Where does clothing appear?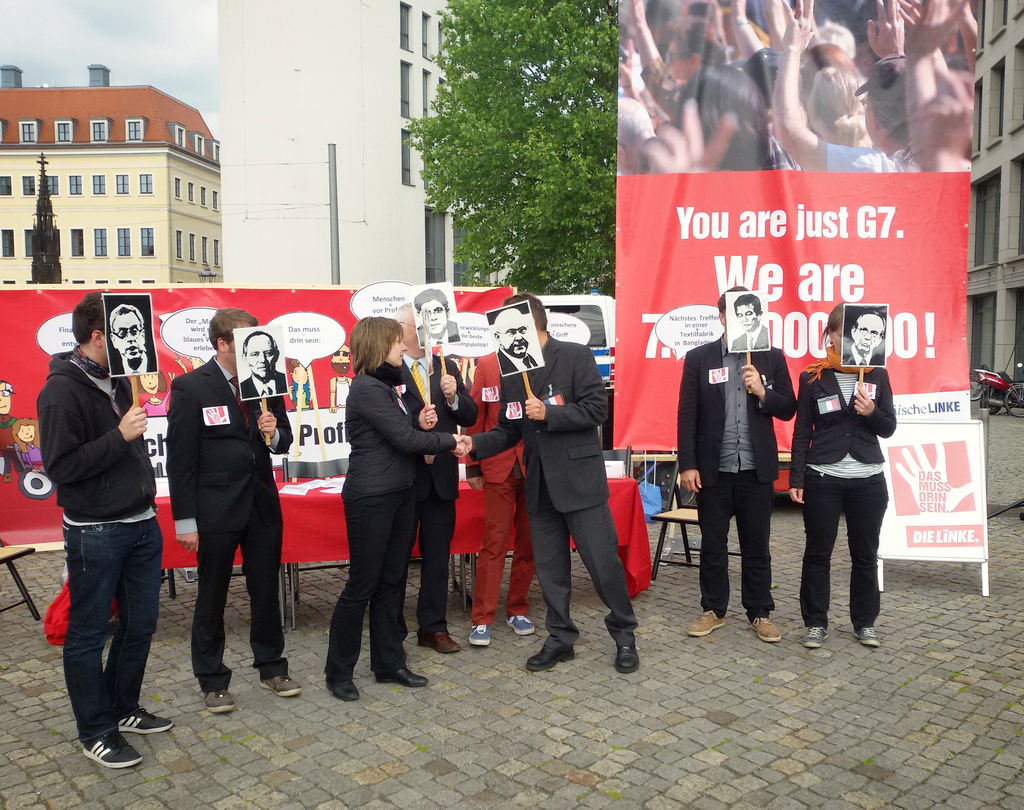
Appears at BBox(503, 343, 546, 370).
